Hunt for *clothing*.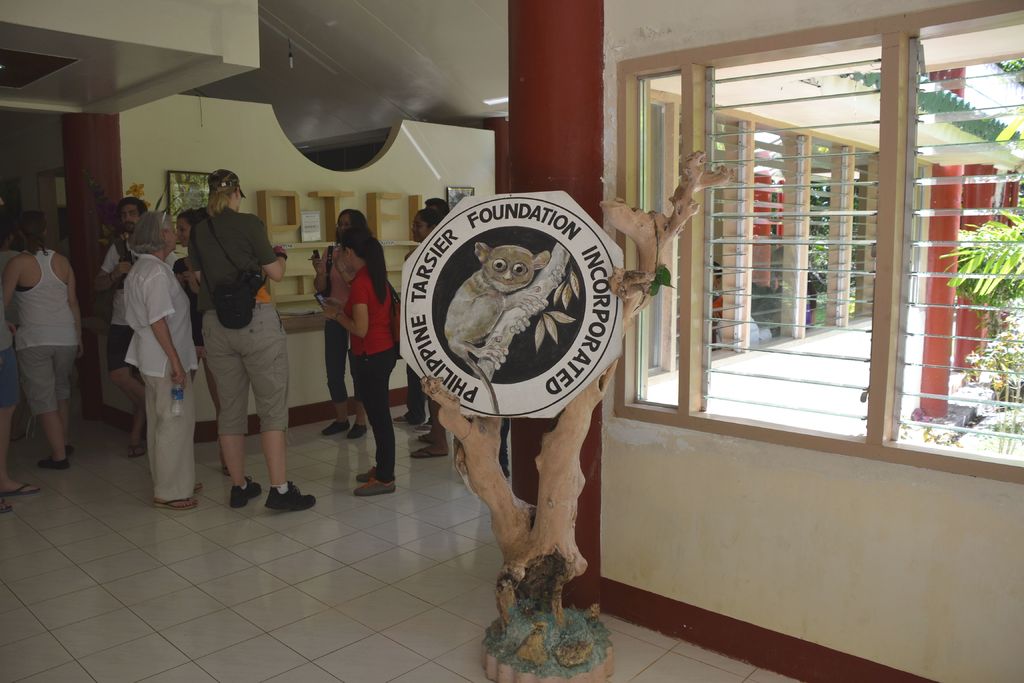
Hunted down at 403:361:435:430.
